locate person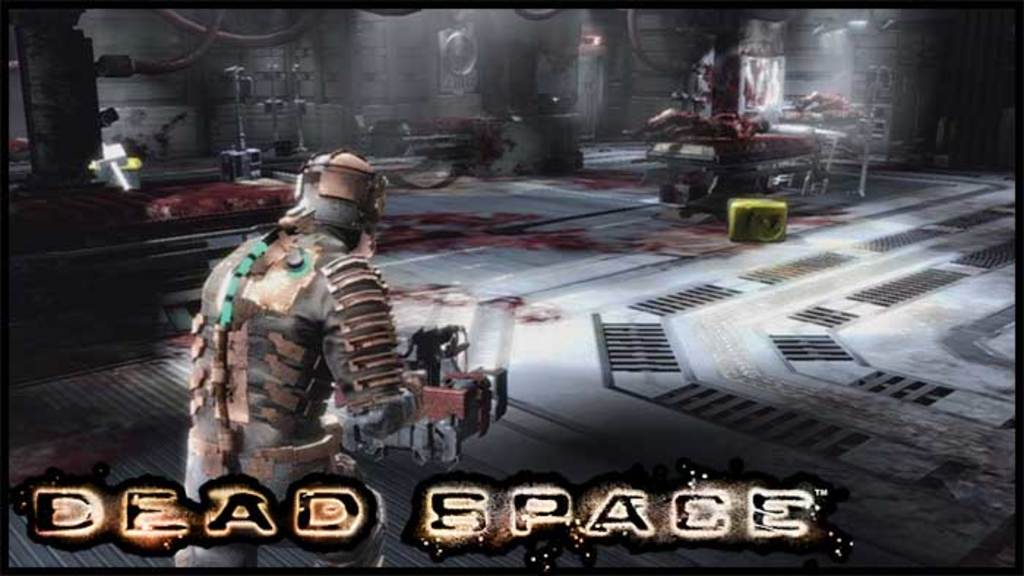
bbox=(173, 148, 420, 567)
